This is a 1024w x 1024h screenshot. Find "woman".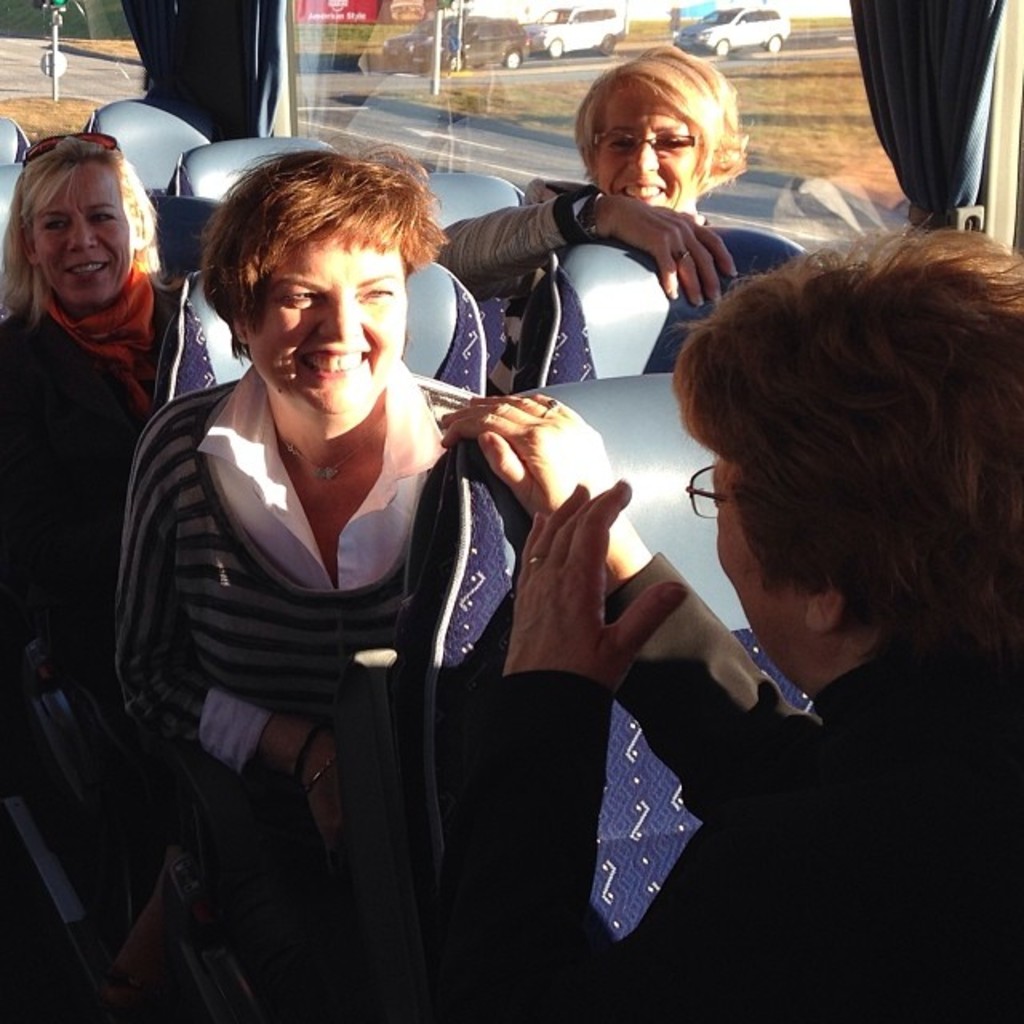
Bounding box: (x1=422, y1=32, x2=762, y2=400).
